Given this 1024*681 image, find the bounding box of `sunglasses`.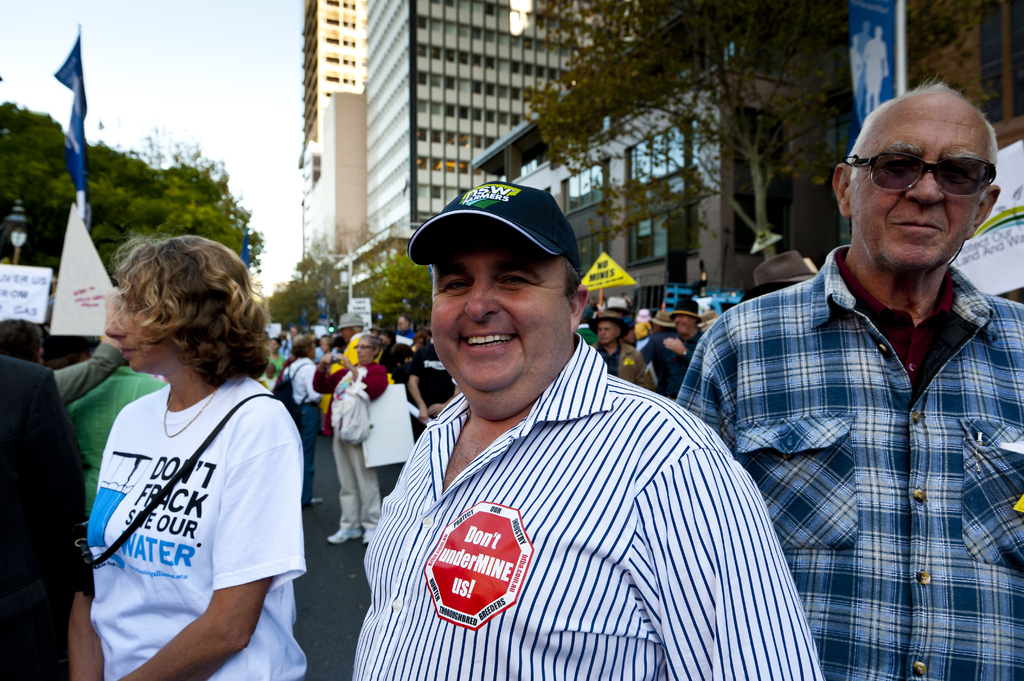
<region>848, 154, 996, 198</region>.
